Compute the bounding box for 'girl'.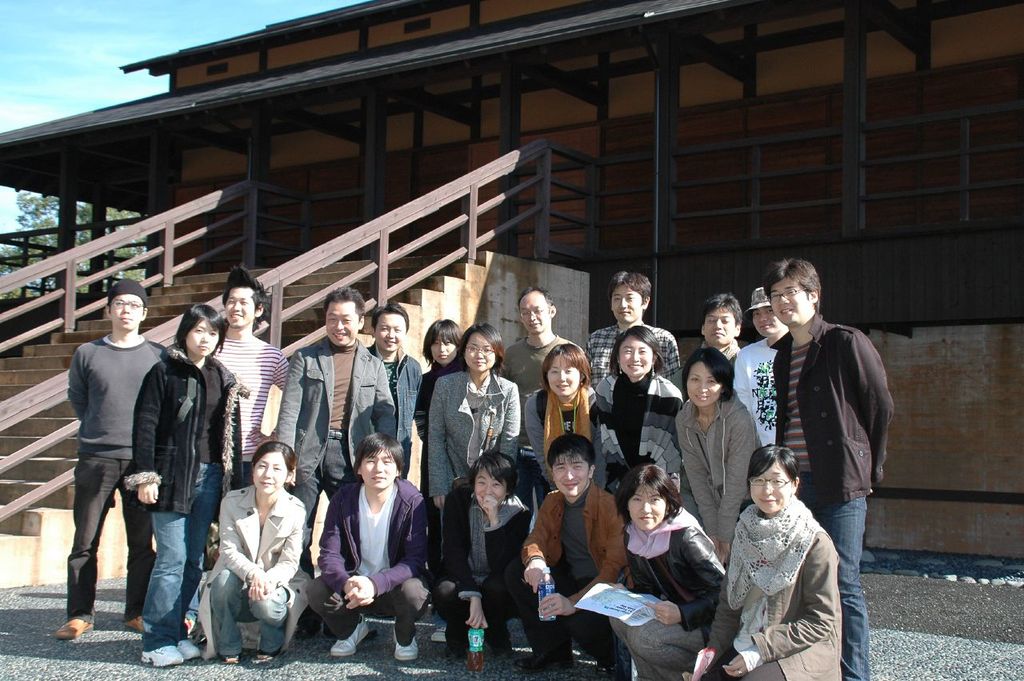
x1=199 y1=440 x2=310 y2=667.
